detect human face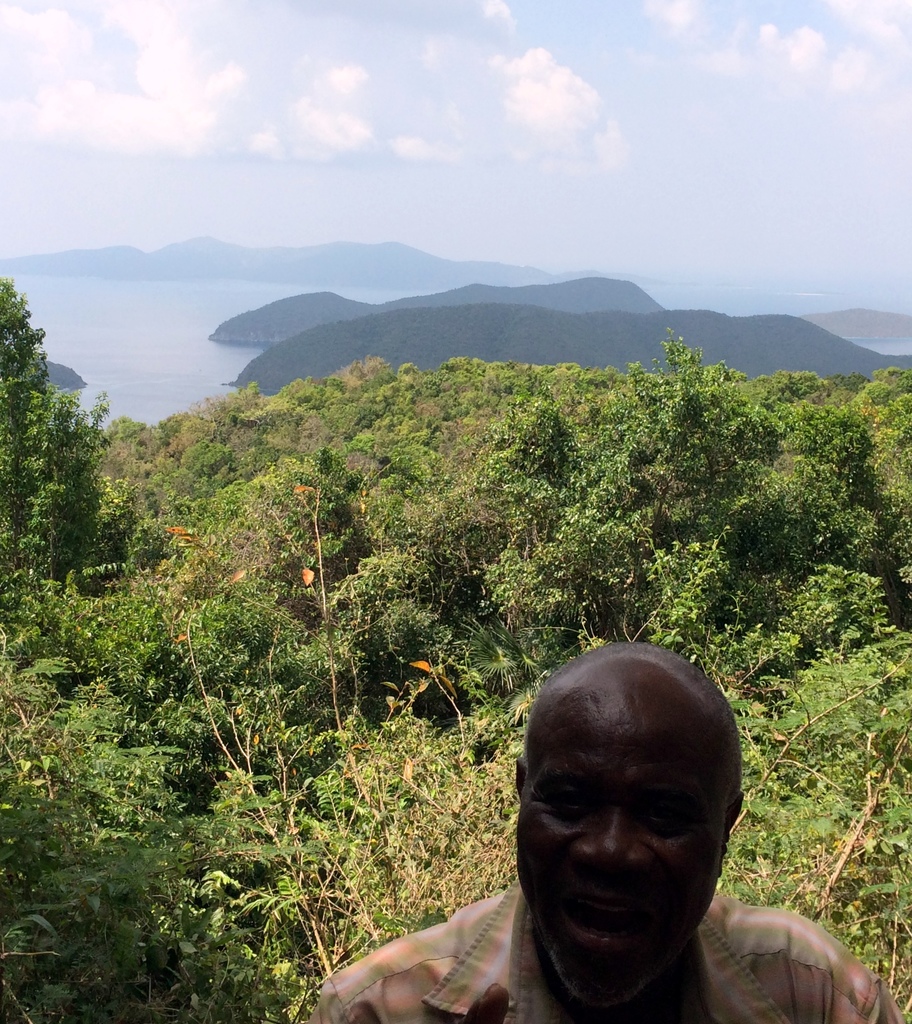
[left=515, top=686, right=712, bottom=1022]
